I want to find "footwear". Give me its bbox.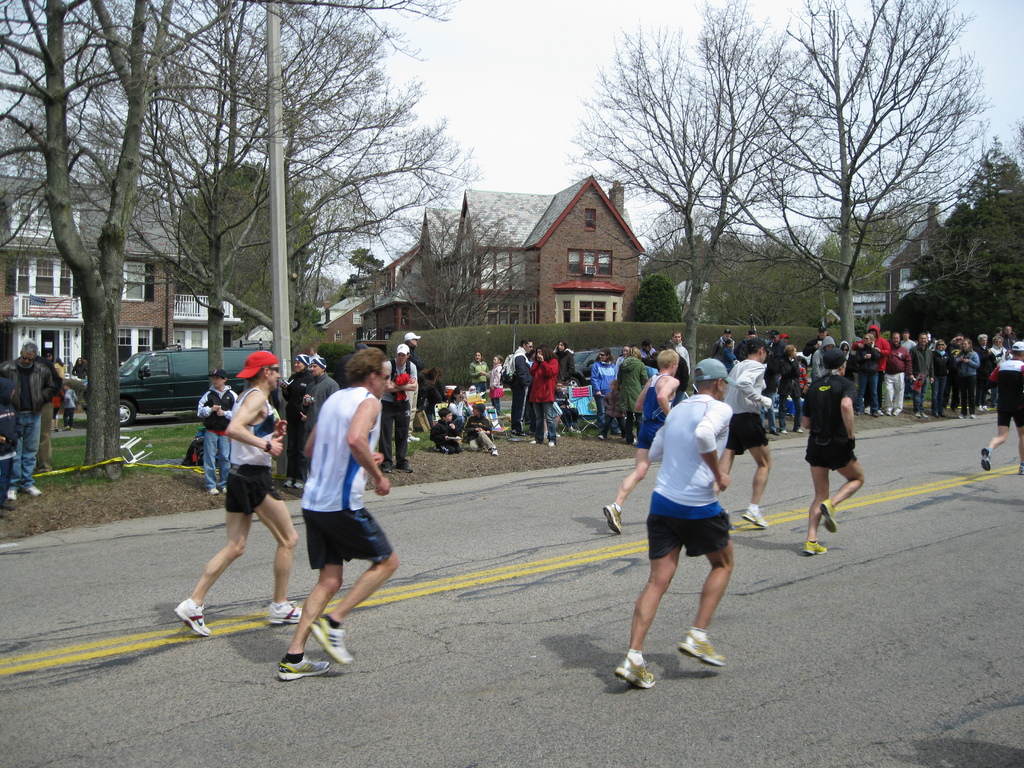
<region>975, 403, 981, 411</region>.
